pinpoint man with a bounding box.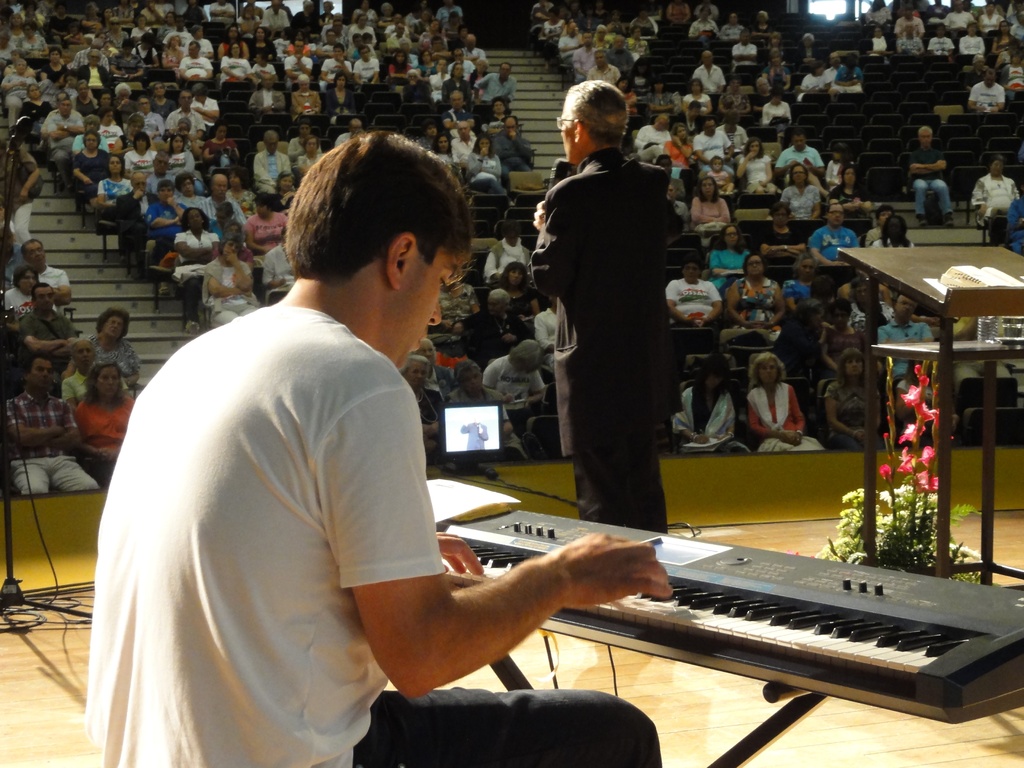
96:128:582:748.
